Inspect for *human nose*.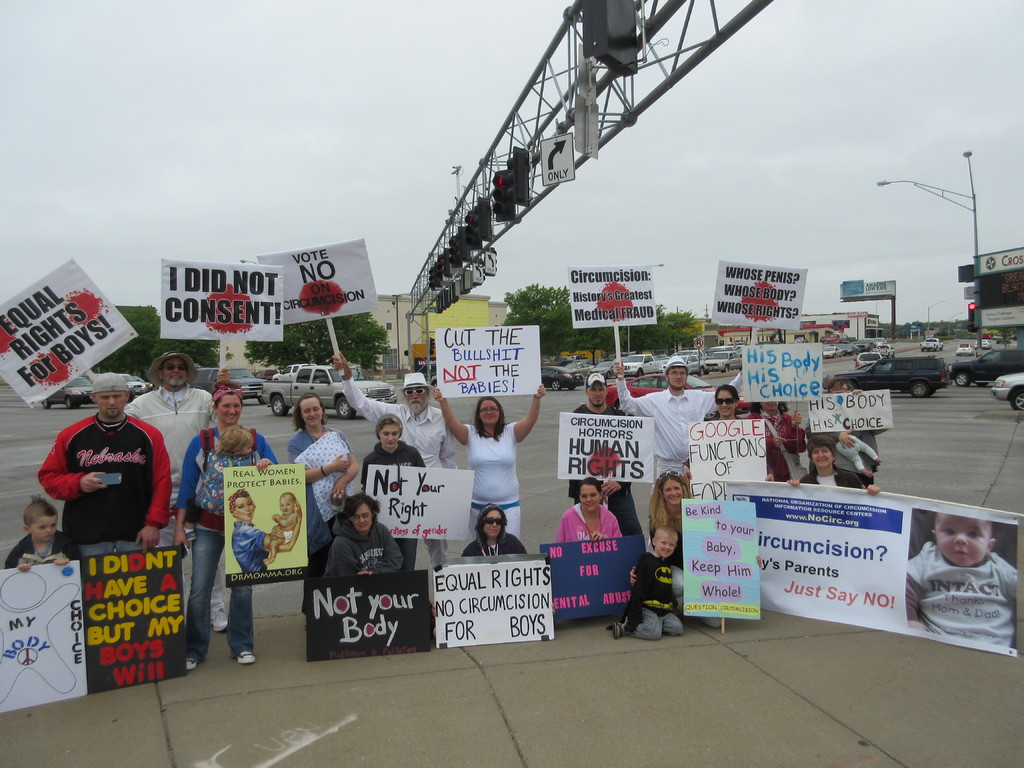
Inspection: region(490, 521, 495, 527).
